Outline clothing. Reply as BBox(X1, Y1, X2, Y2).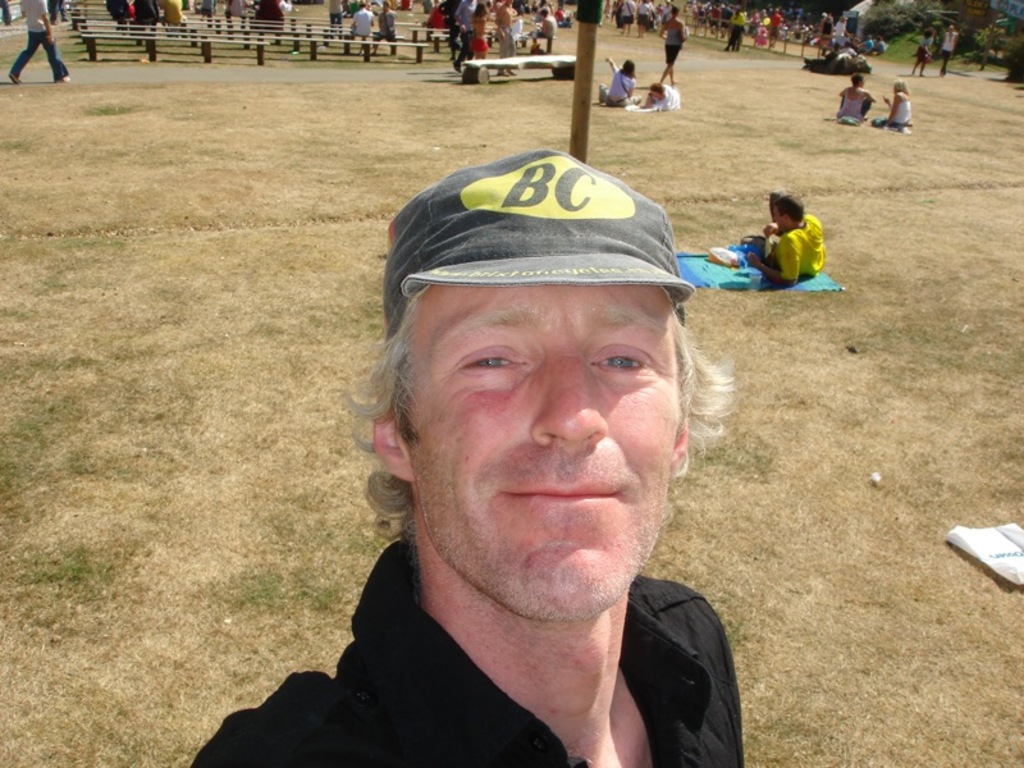
BBox(163, 0, 182, 26).
